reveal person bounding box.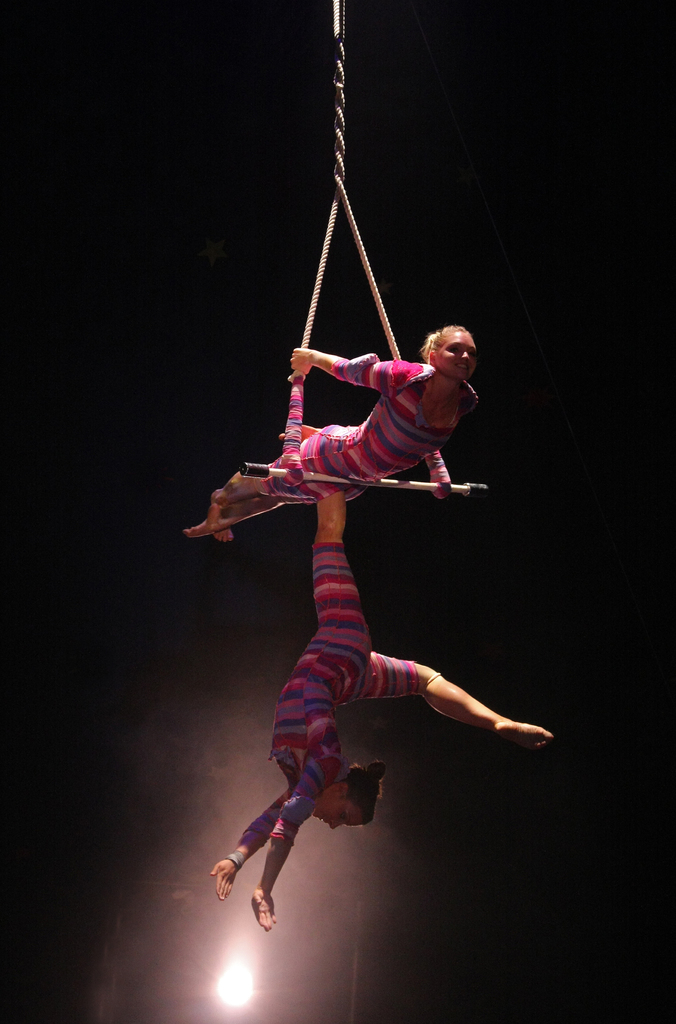
Revealed: 208, 326, 472, 531.
